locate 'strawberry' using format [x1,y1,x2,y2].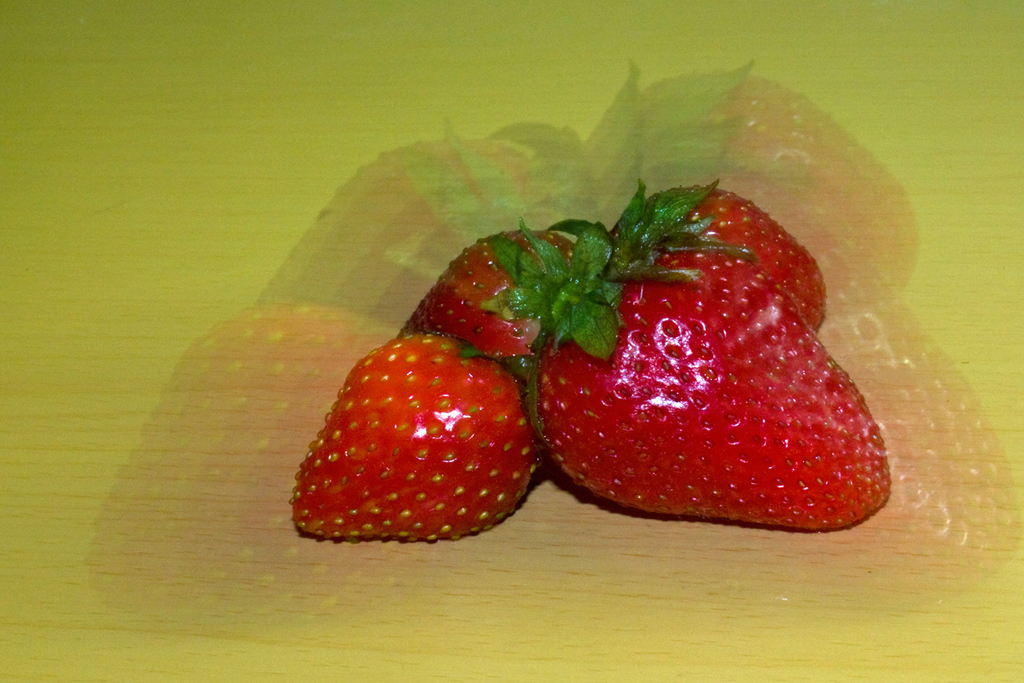
[604,179,829,327].
